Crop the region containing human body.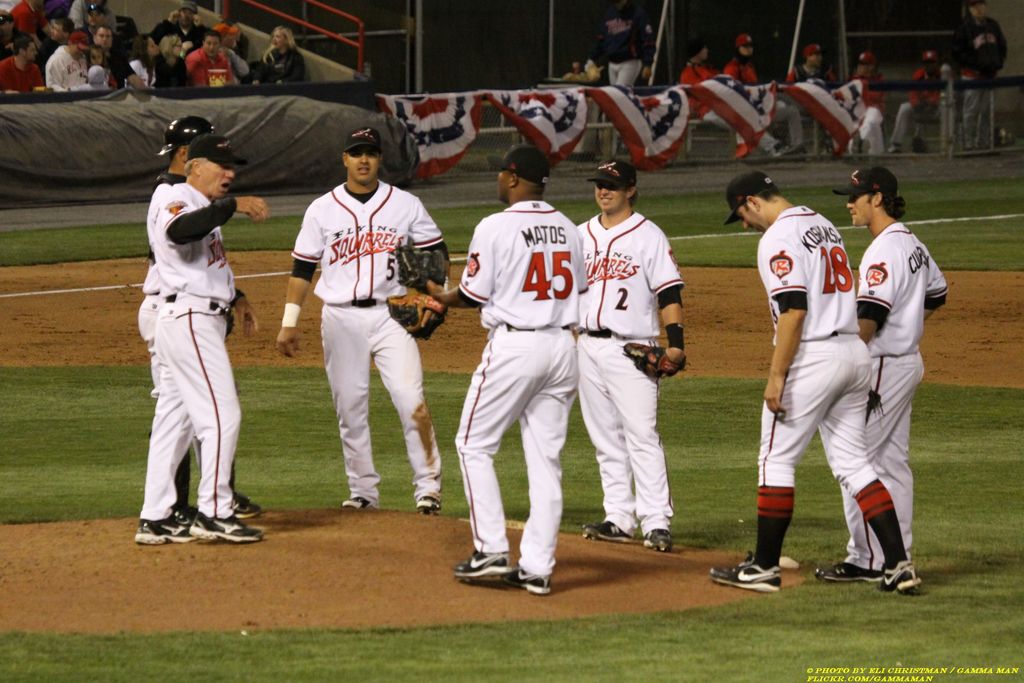
Crop region: <region>118, 34, 164, 86</region>.
